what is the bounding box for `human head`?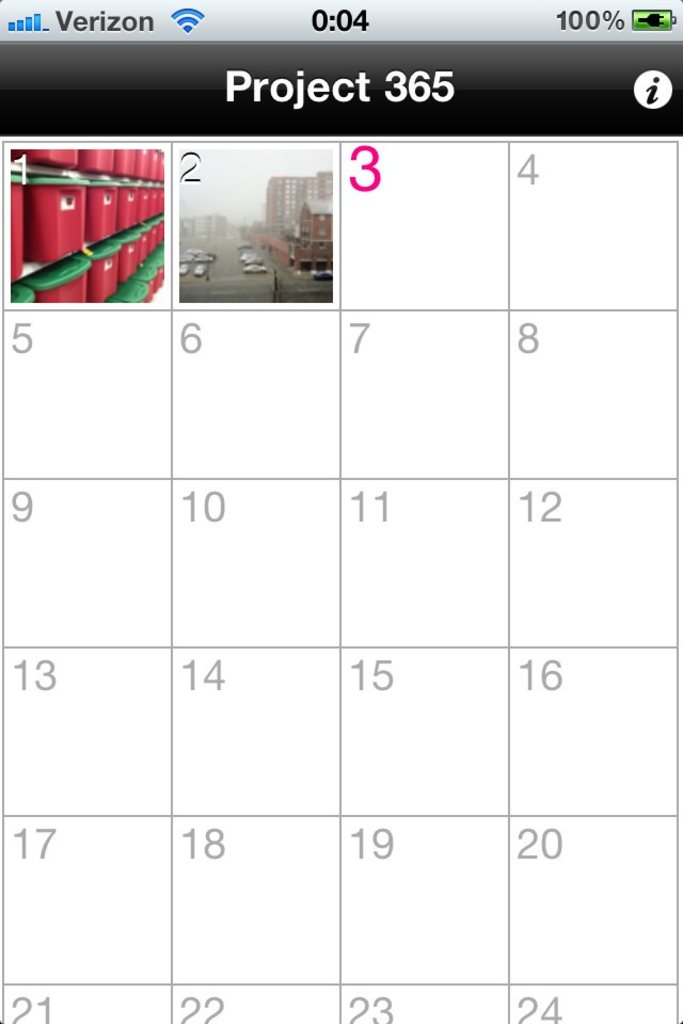
<region>10, 47, 682, 977</region>.
